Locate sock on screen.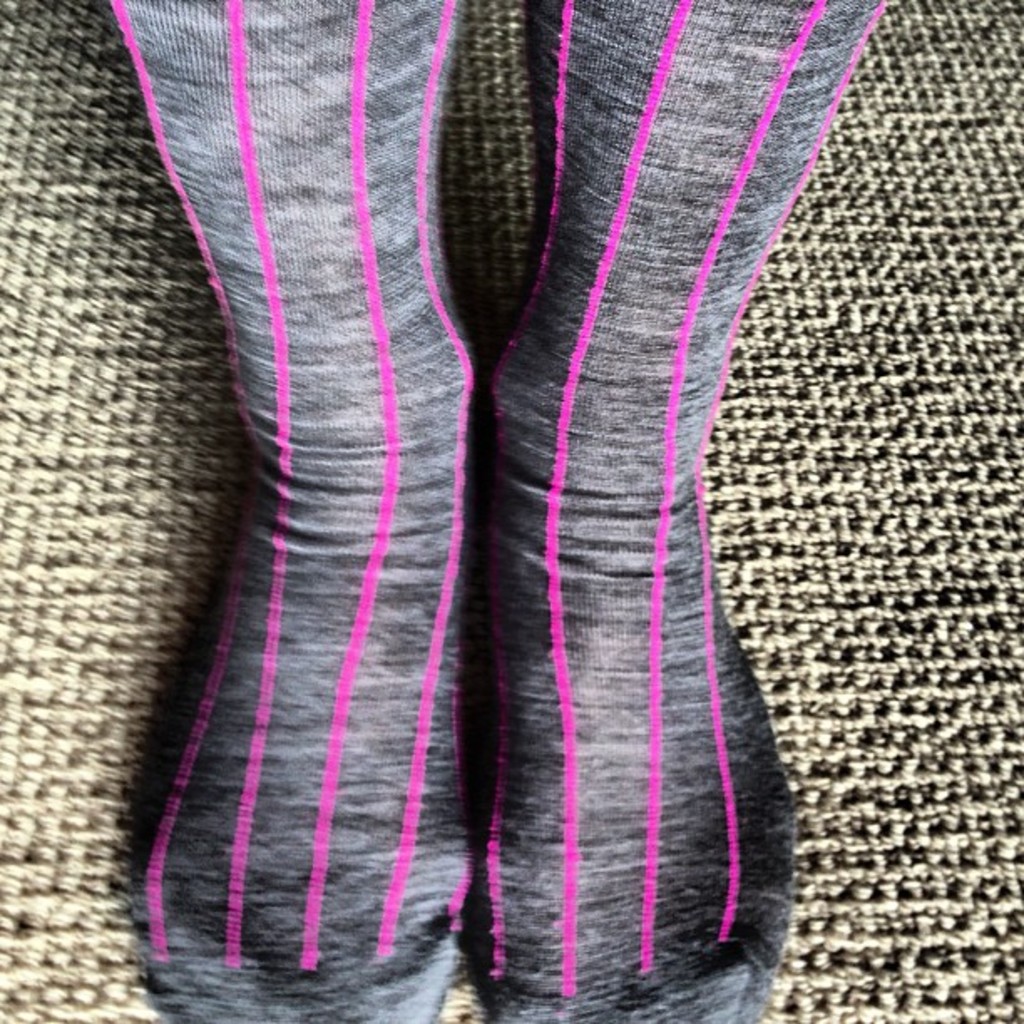
On screen at (109, 0, 472, 1022).
